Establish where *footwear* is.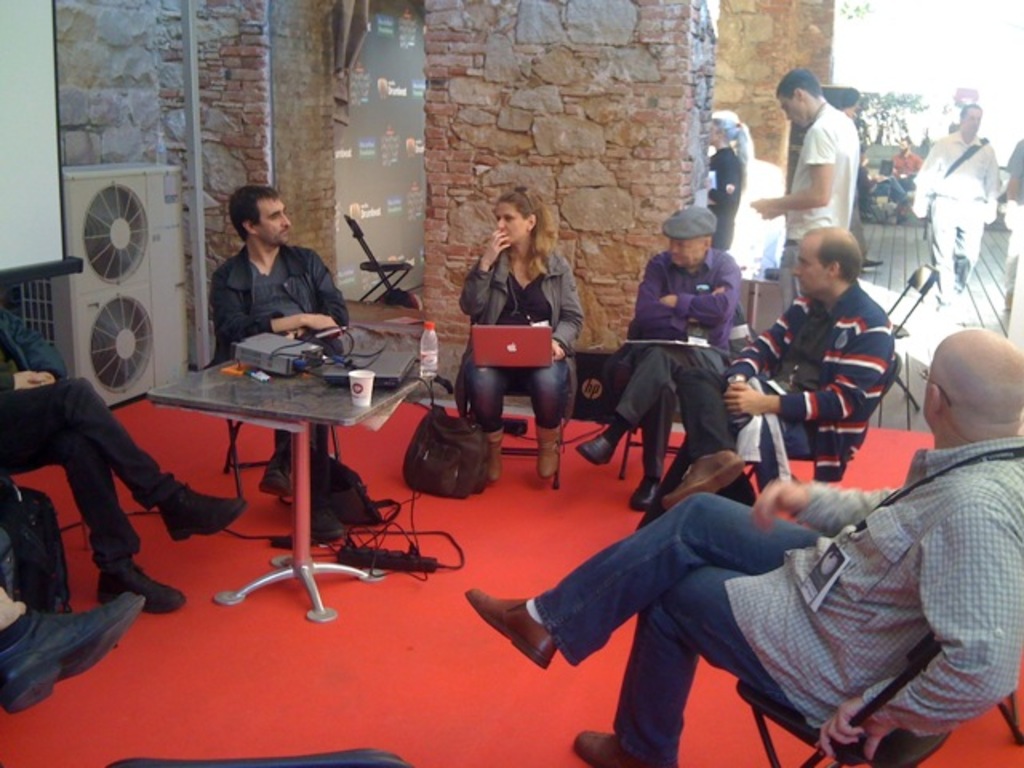
Established at [x1=629, y1=477, x2=658, y2=510].
